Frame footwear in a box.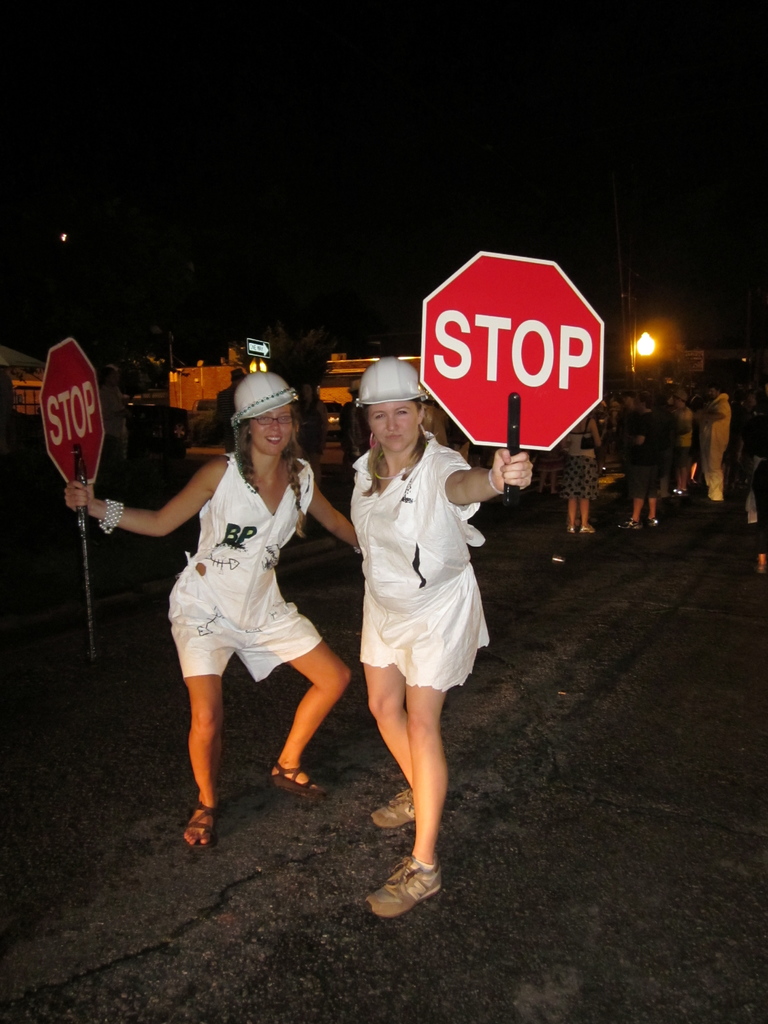
[x1=264, y1=758, x2=322, y2=804].
